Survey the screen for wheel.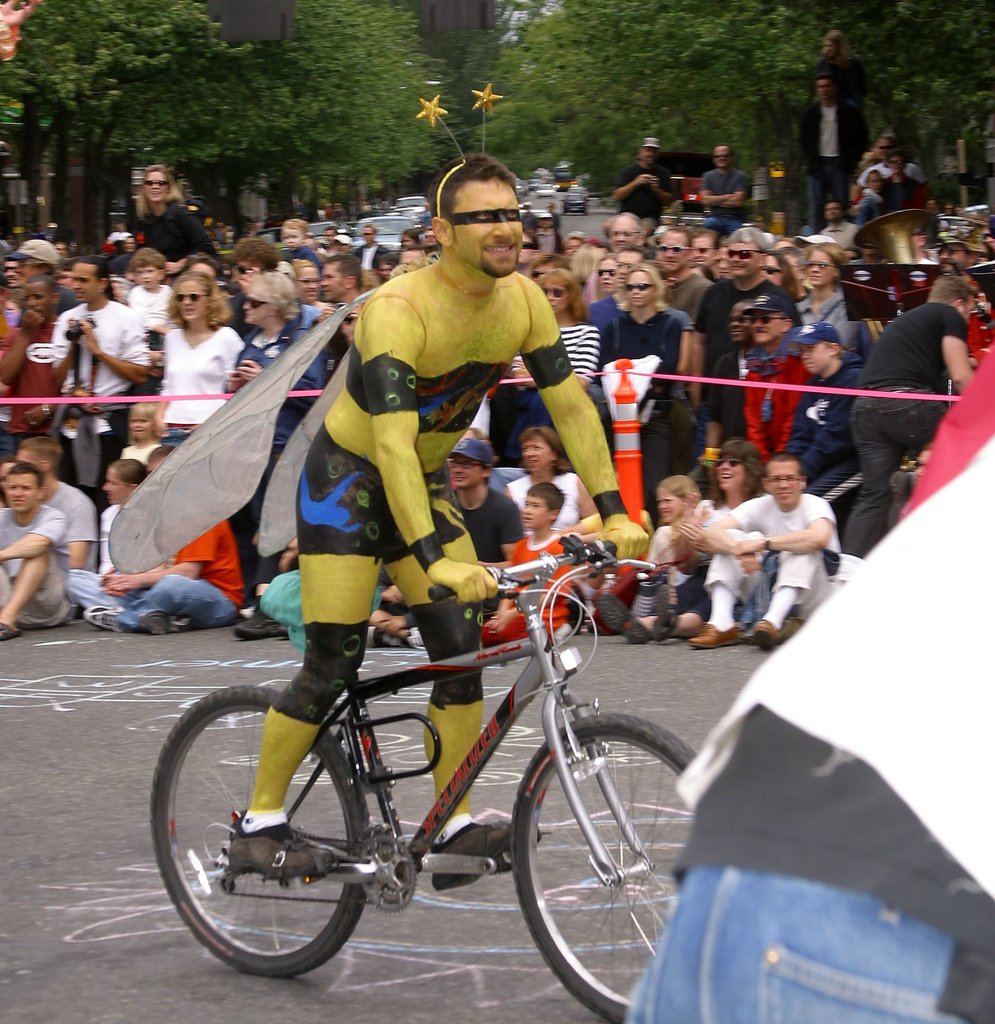
Survey found: crop(508, 715, 695, 1023).
